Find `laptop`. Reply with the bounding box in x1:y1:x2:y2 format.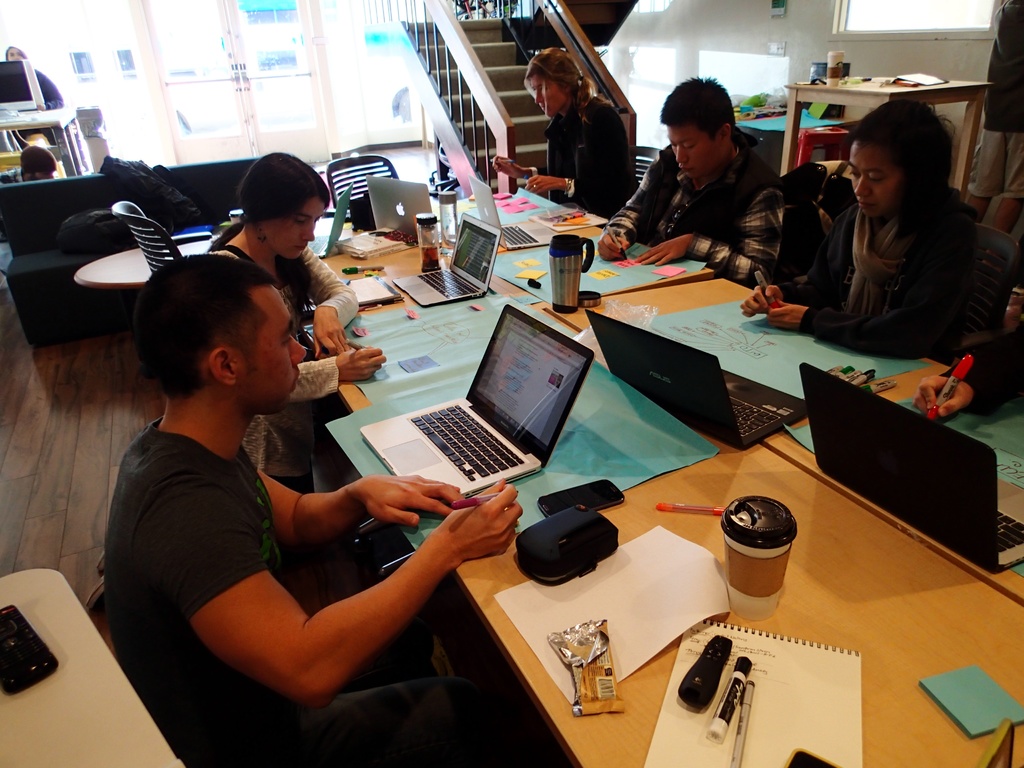
586:310:806:451.
